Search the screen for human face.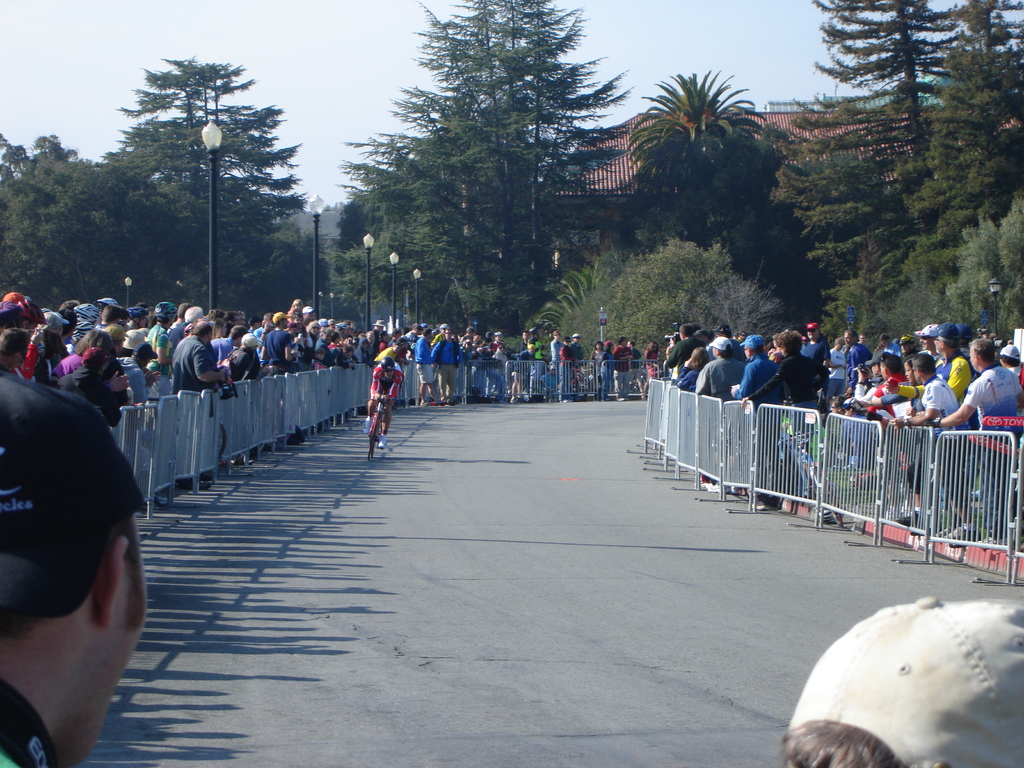
Found at (left=447, top=330, right=452, bottom=339).
